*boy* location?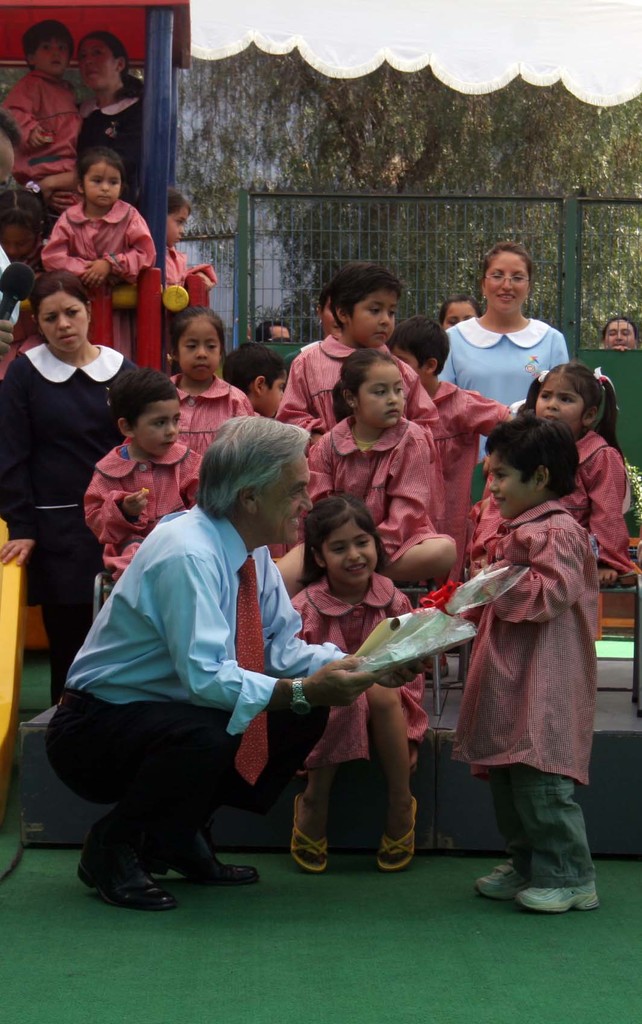
rect(437, 422, 611, 897)
